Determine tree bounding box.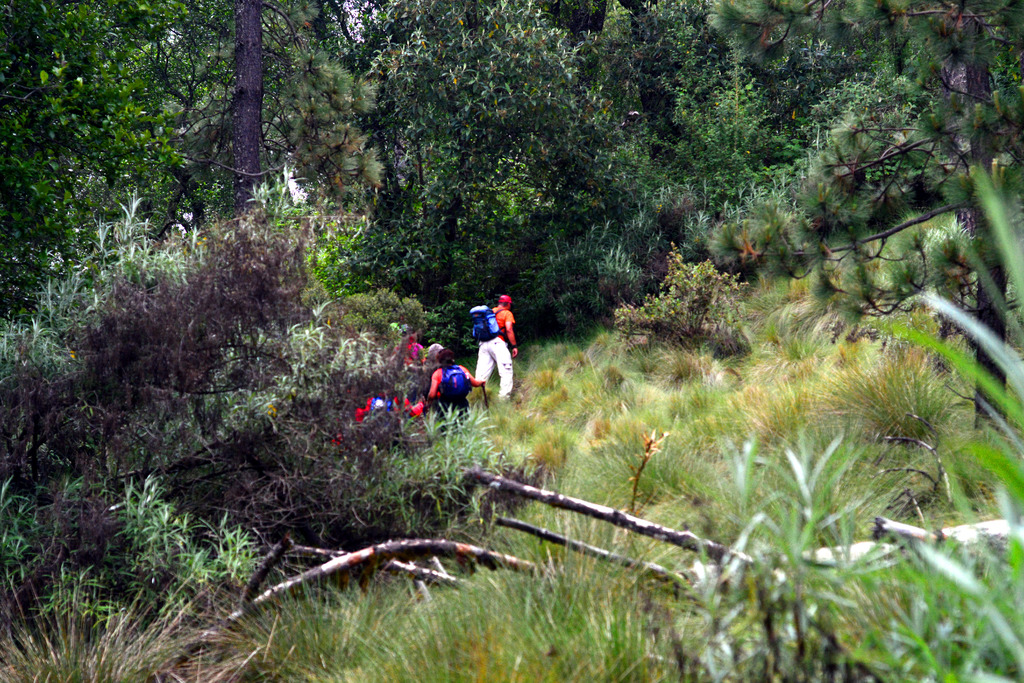
Determined: bbox(655, 3, 905, 279).
